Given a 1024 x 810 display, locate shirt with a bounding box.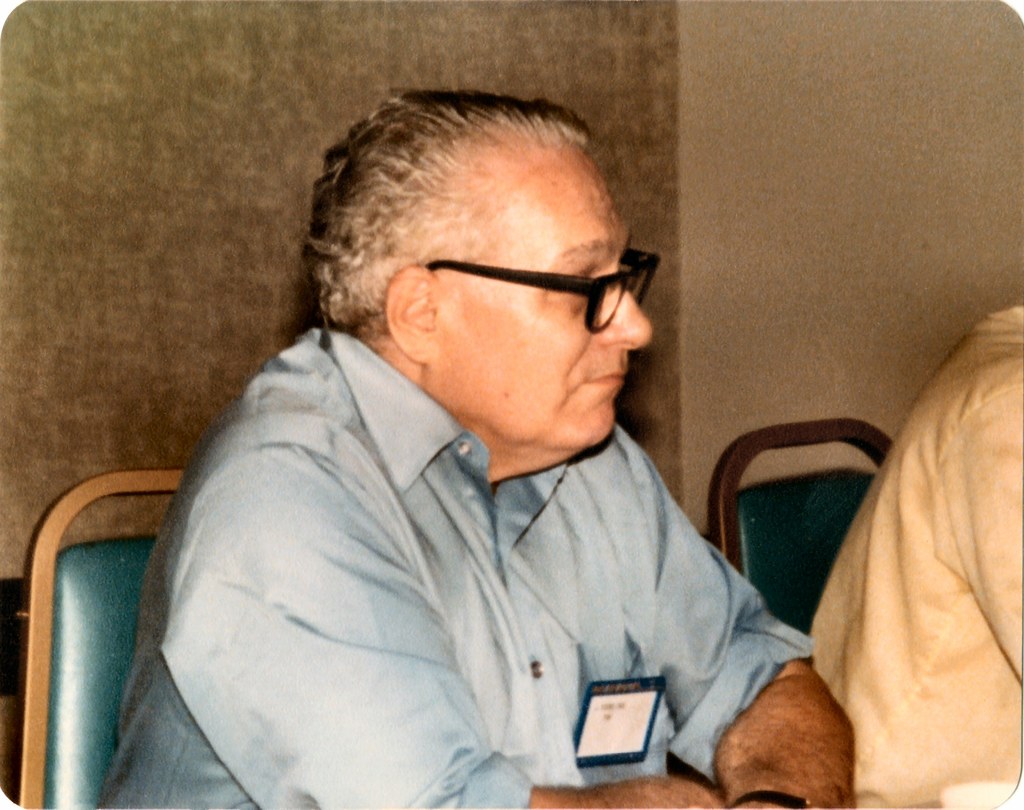
Located: bbox=(97, 324, 818, 809).
